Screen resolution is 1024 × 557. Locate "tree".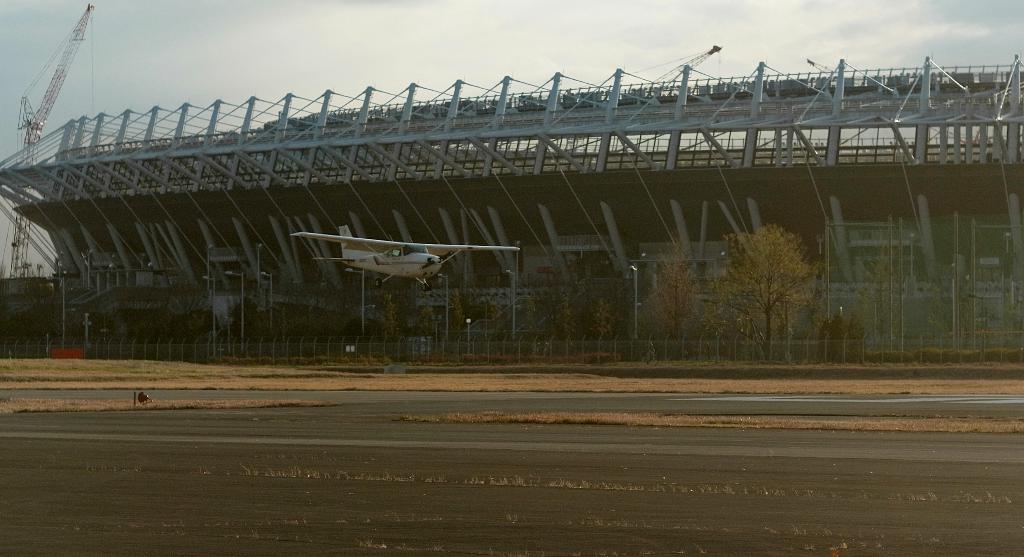
<region>698, 195, 813, 345</region>.
